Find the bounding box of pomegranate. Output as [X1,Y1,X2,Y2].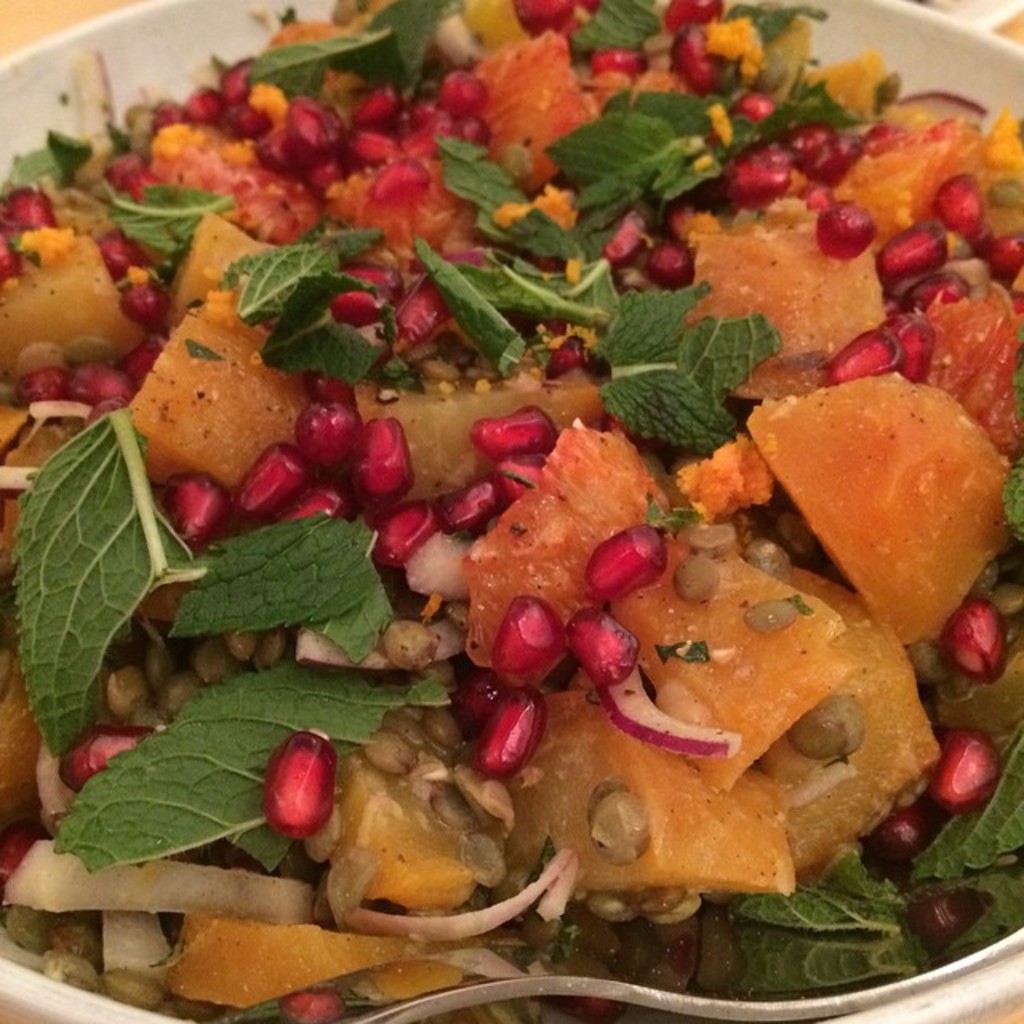
[474,701,541,776].
